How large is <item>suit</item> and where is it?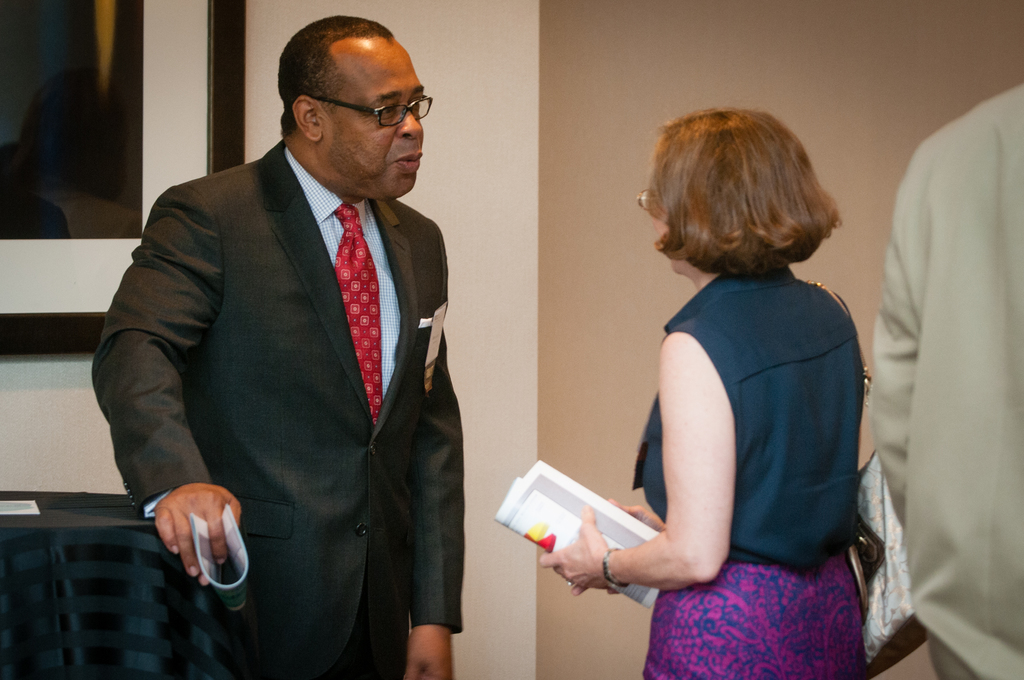
Bounding box: Rect(91, 140, 465, 679).
